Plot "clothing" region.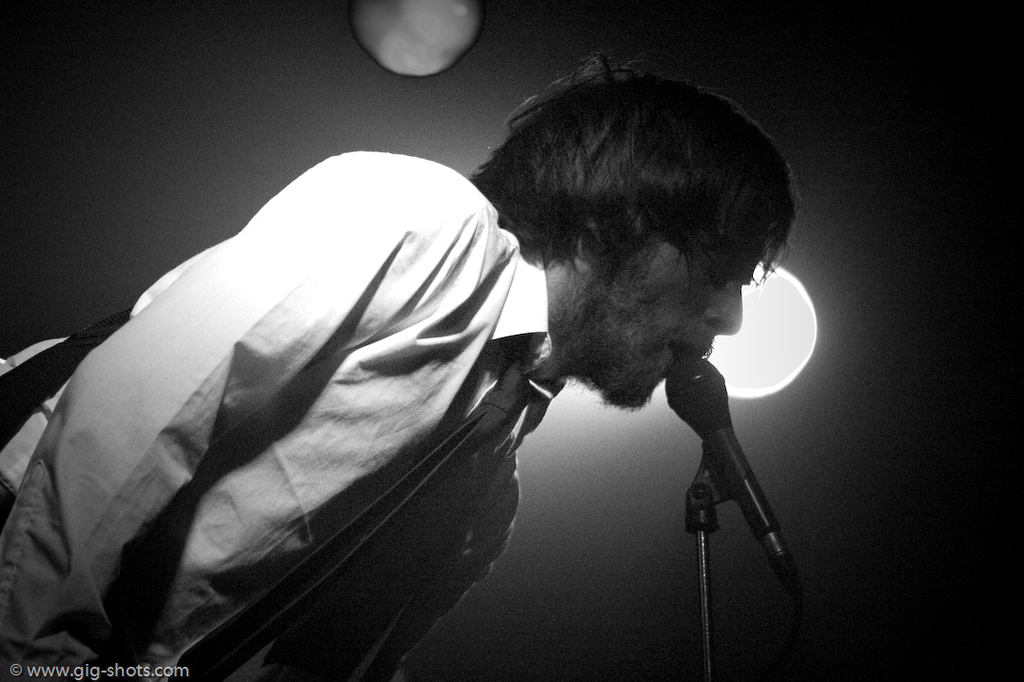
Plotted at [0,150,539,681].
